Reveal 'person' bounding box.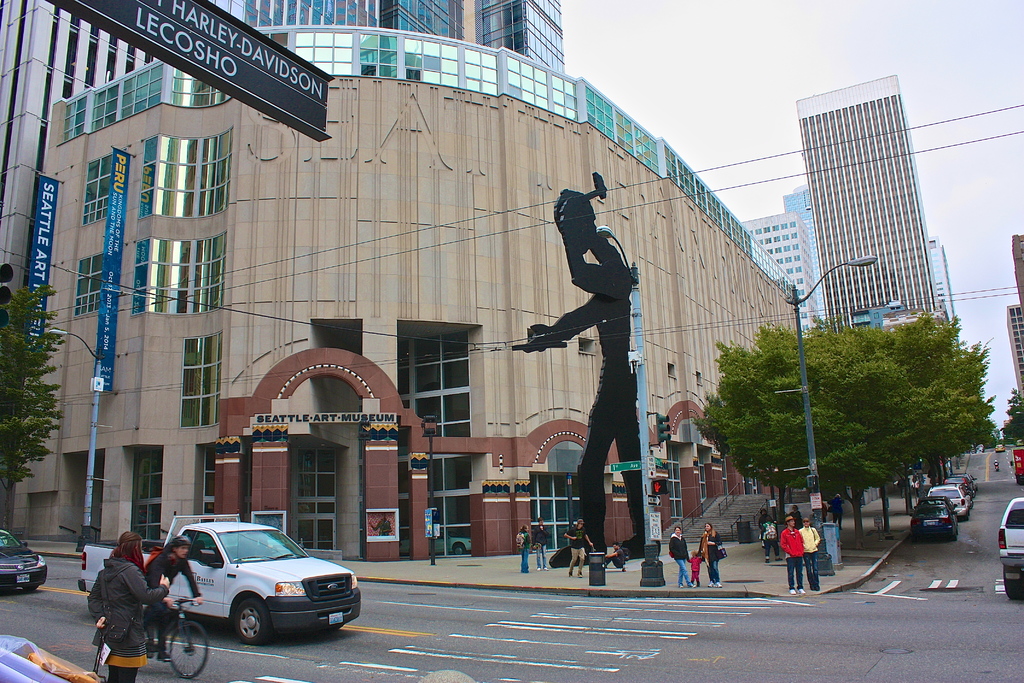
Revealed: box(796, 513, 821, 591).
